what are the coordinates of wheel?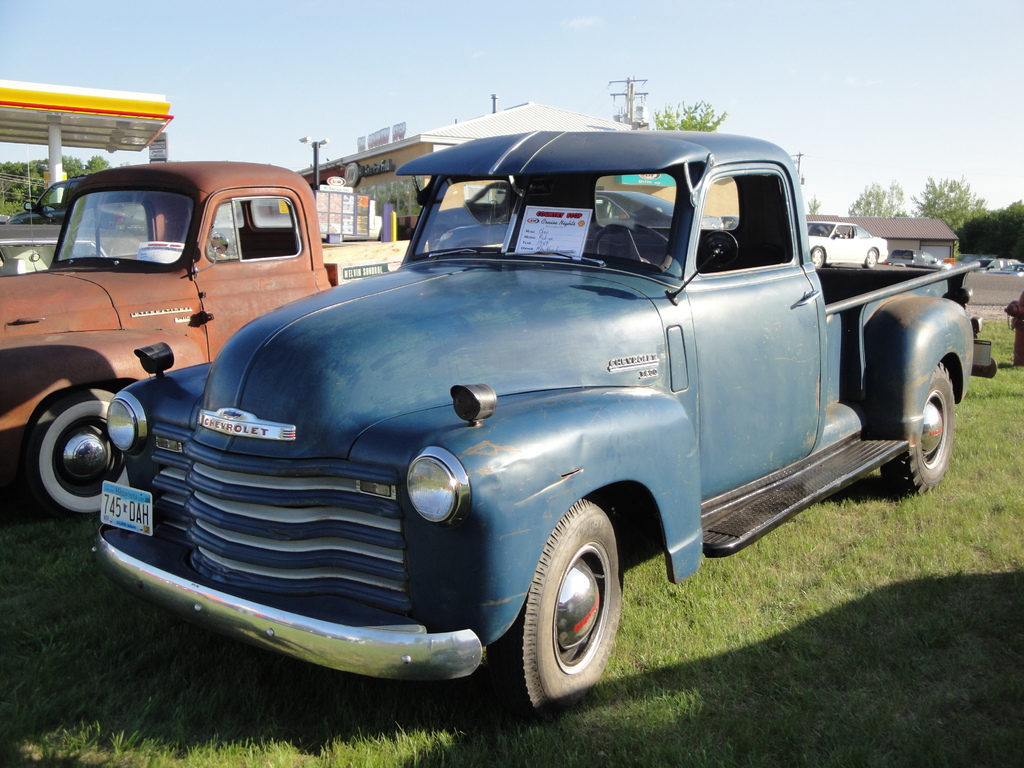
bbox=(810, 247, 824, 268).
